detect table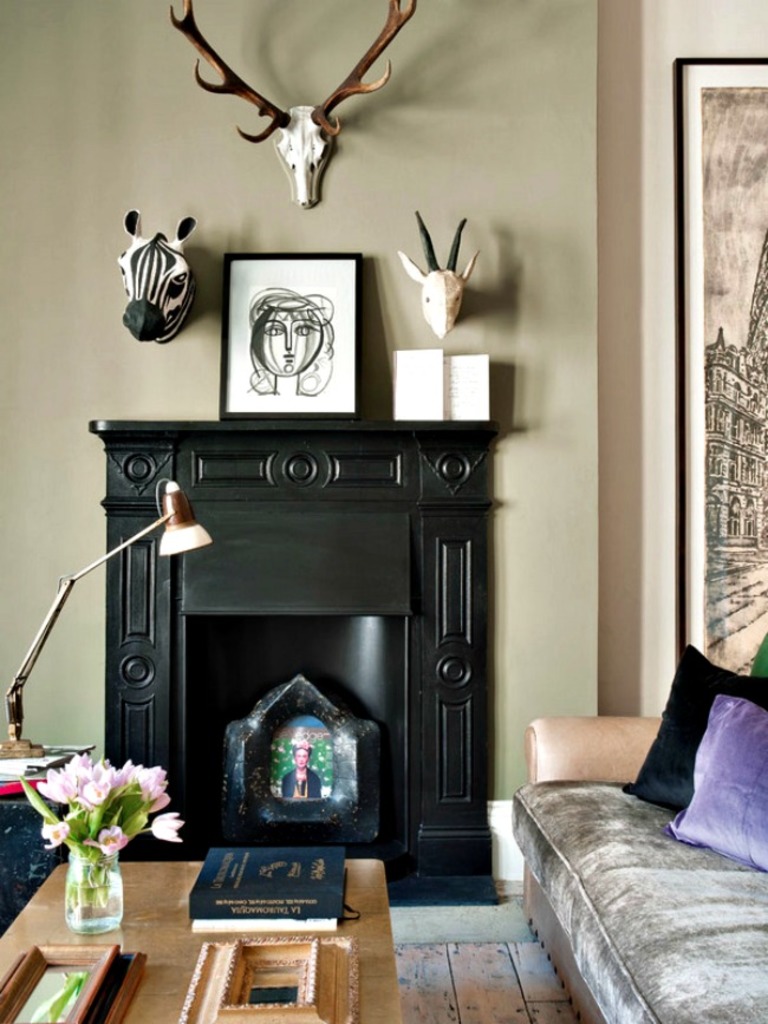
0 855 414 1023
